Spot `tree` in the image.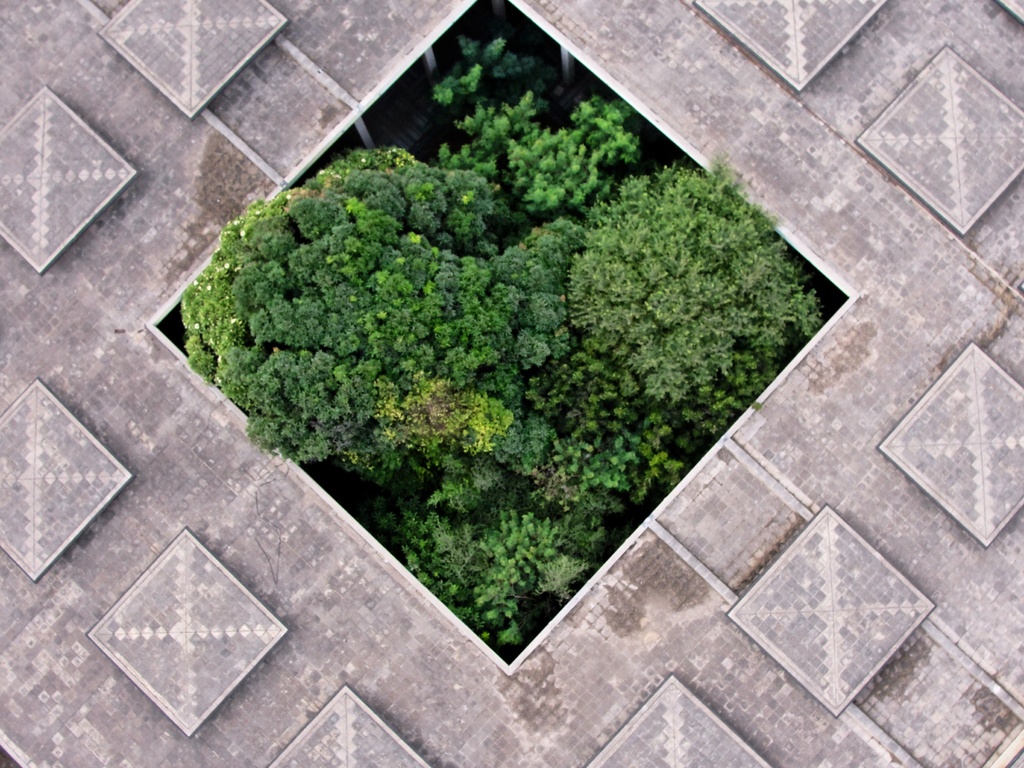
`tree` found at select_region(397, 430, 690, 657).
